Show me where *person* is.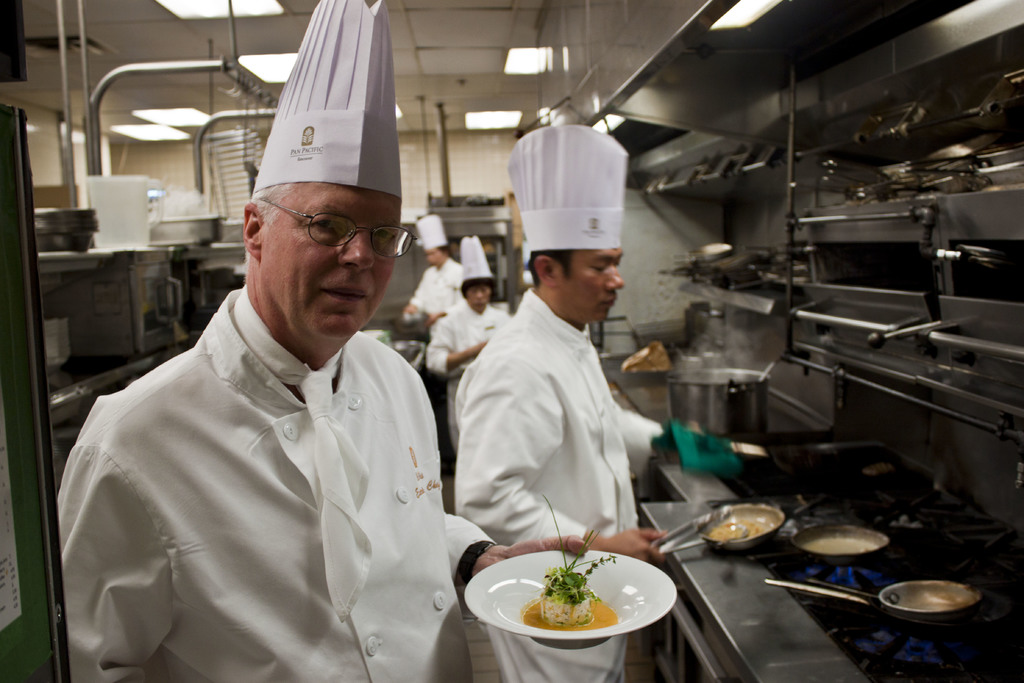
*person* is at [x1=408, y1=213, x2=463, y2=323].
